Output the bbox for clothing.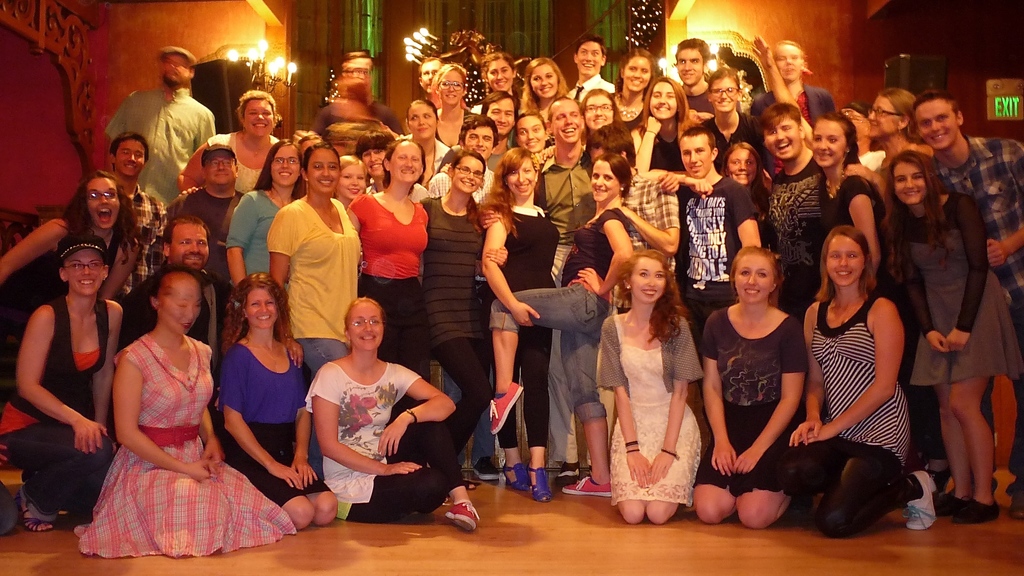
pyautogui.locateOnScreen(73, 331, 300, 545).
